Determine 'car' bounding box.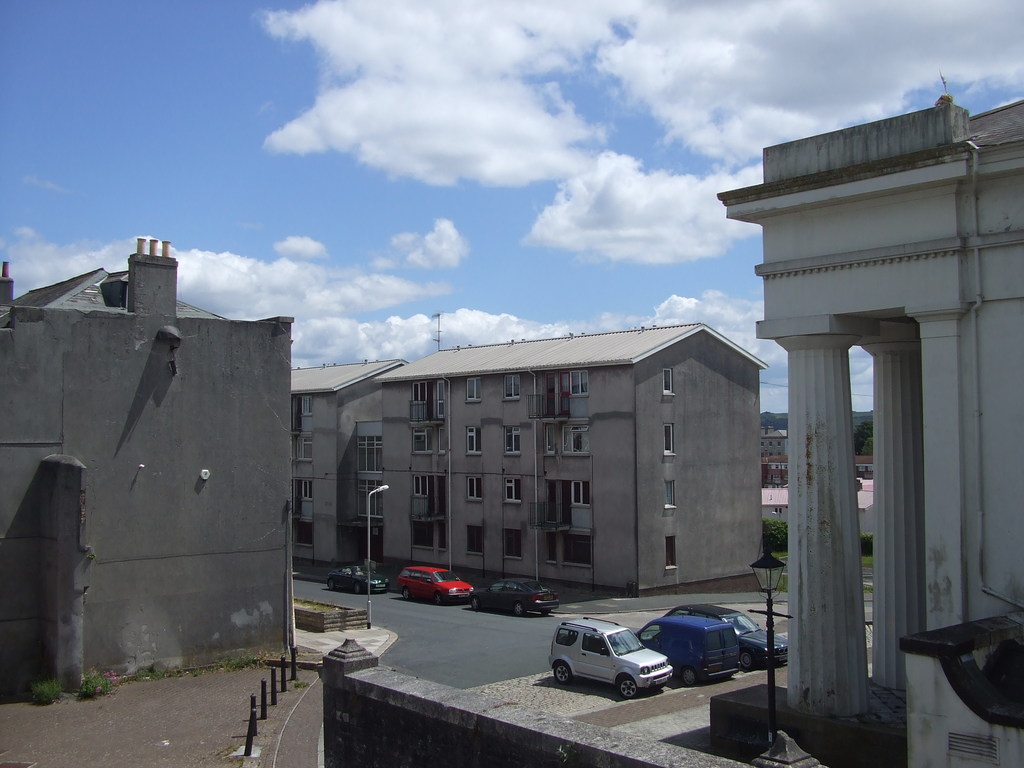
Determined: locate(669, 602, 789, 671).
